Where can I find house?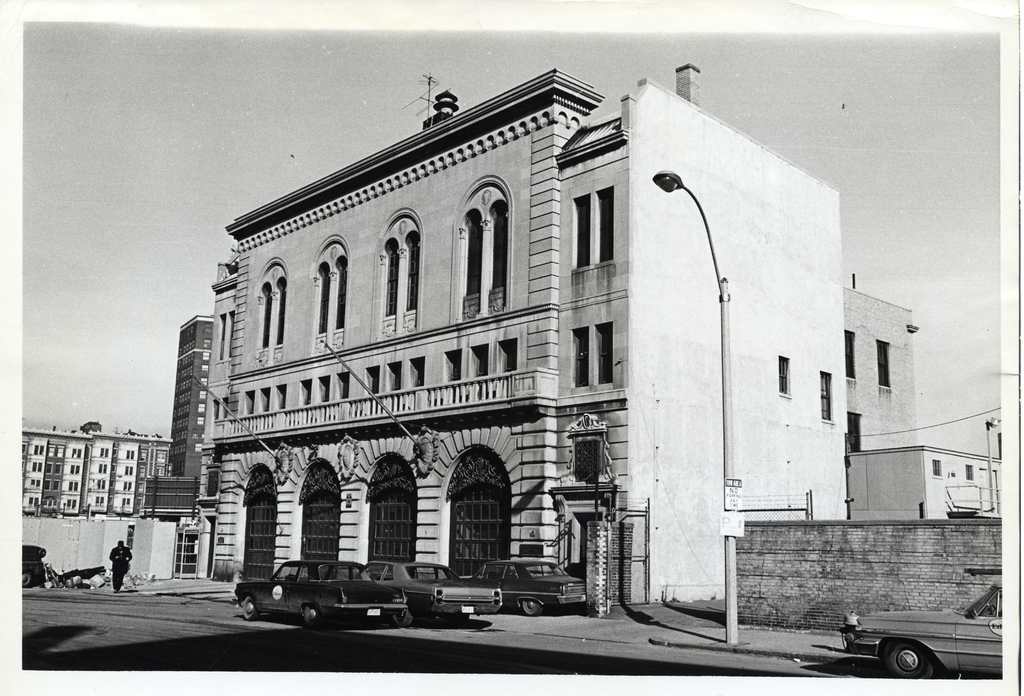
You can find it at region(840, 283, 921, 450).
